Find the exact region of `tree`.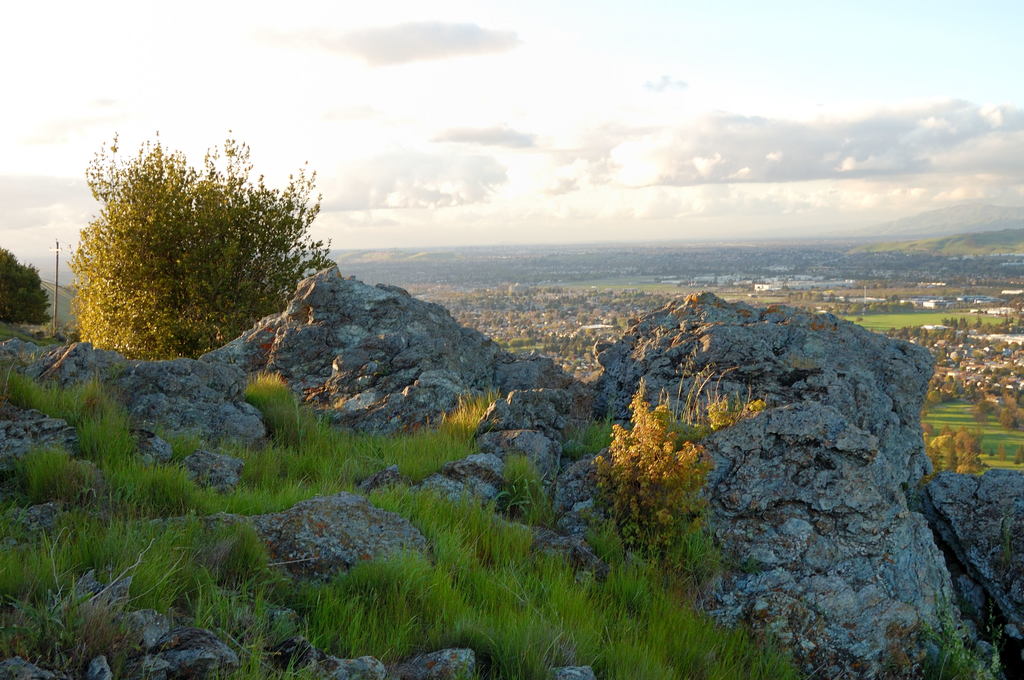
Exact region: 937:357:956:365.
